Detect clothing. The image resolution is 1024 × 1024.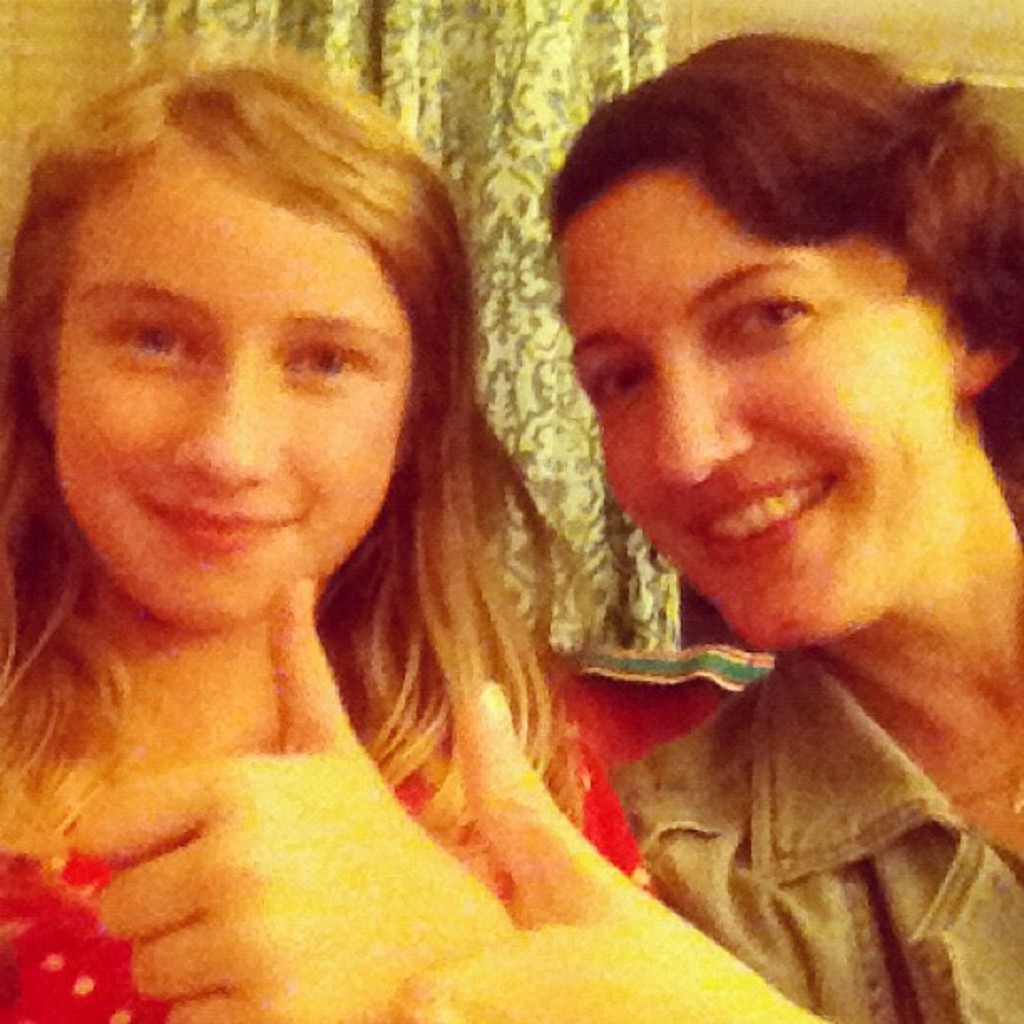
crop(611, 641, 1022, 1022).
